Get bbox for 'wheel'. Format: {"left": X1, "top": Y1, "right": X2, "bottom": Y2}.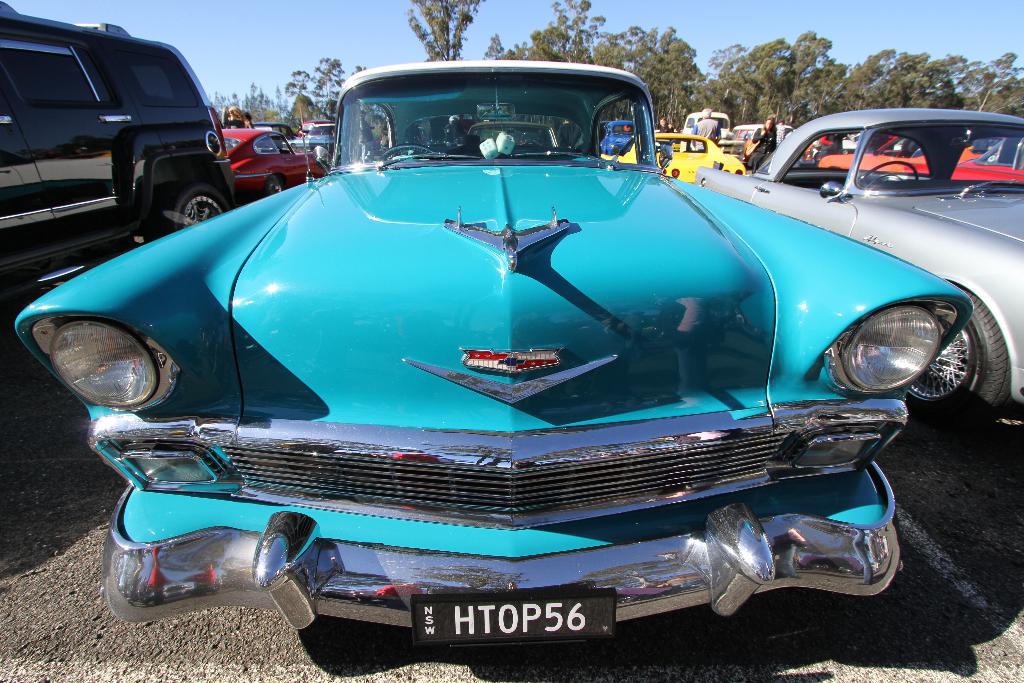
{"left": 916, "top": 320, "right": 996, "bottom": 406}.
